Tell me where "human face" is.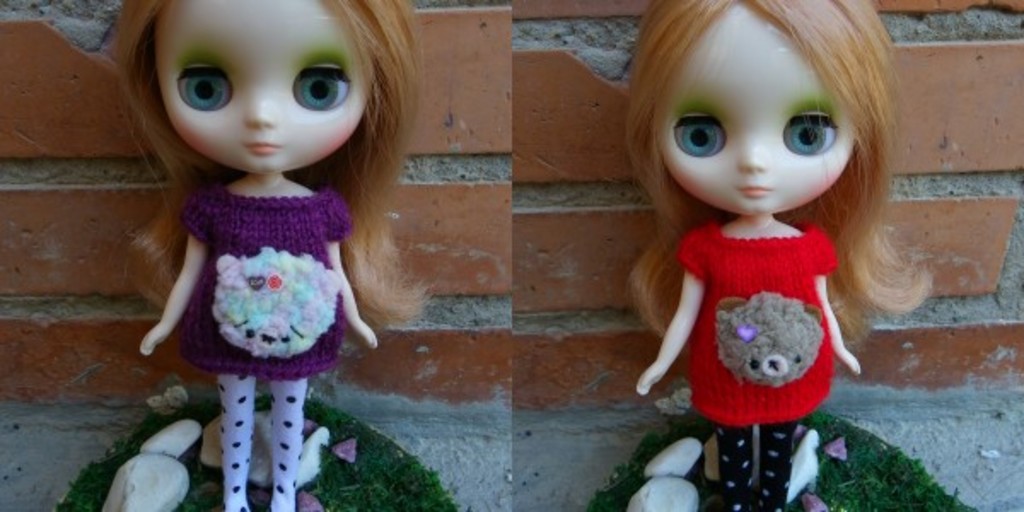
"human face" is at bbox(155, 0, 367, 174).
